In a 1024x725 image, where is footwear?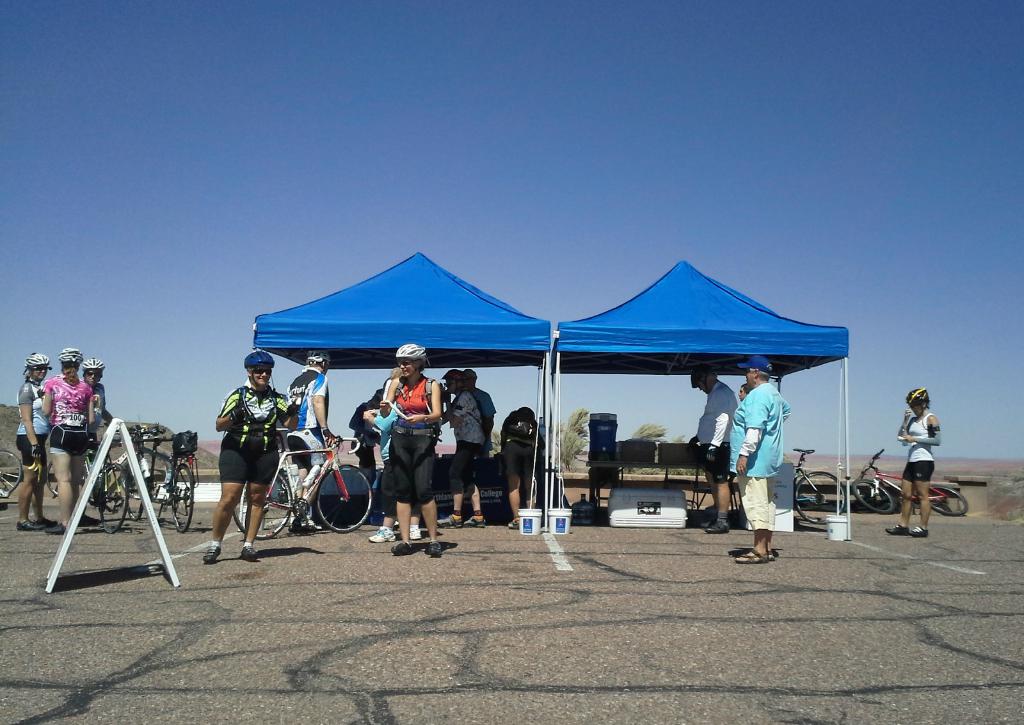
<region>736, 547, 770, 564</region>.
